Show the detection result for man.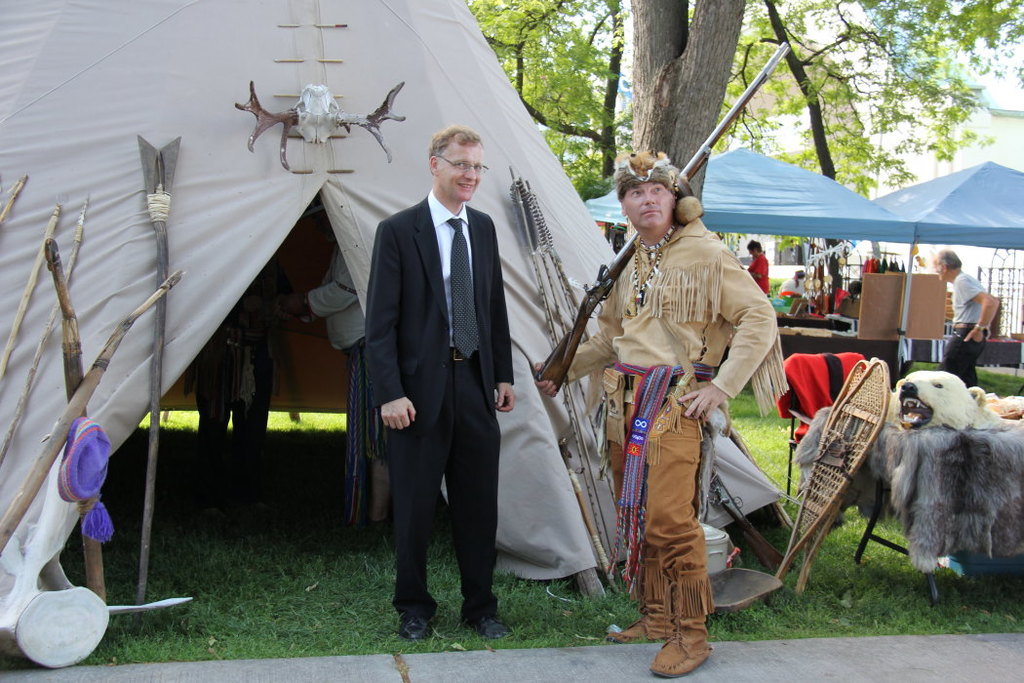
{"x1": 350, "y1": 102, "x2": 525, "y2": 636}.
